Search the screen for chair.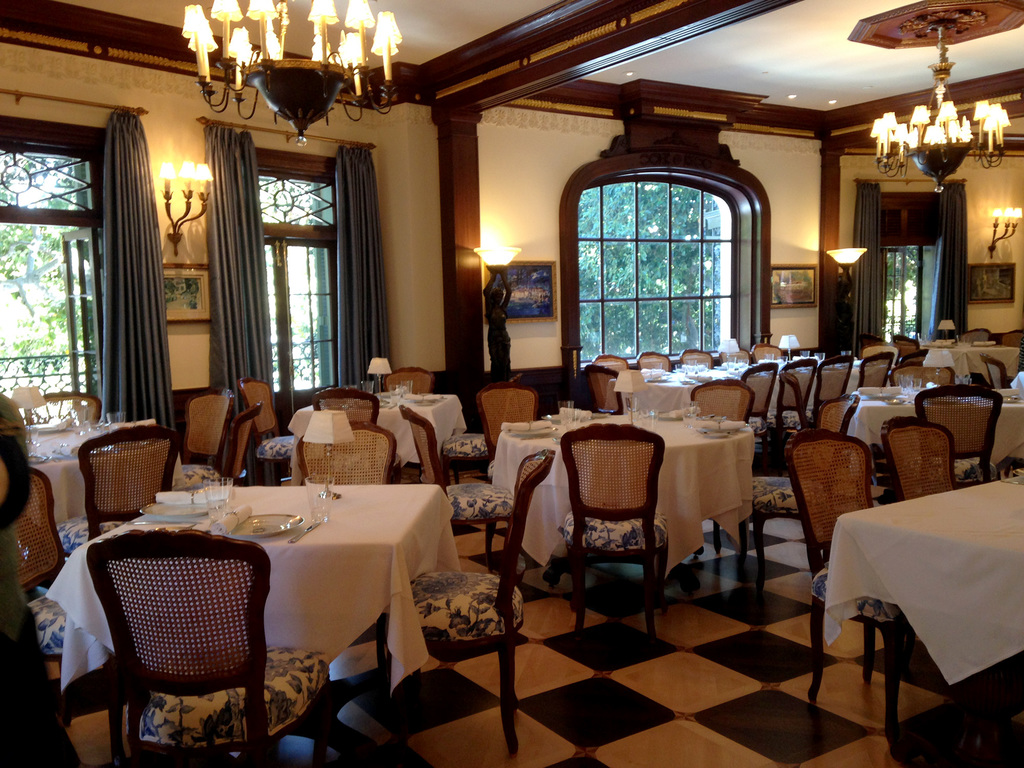
Found at (x1=556, y1=423, x2=671, y2=644).
